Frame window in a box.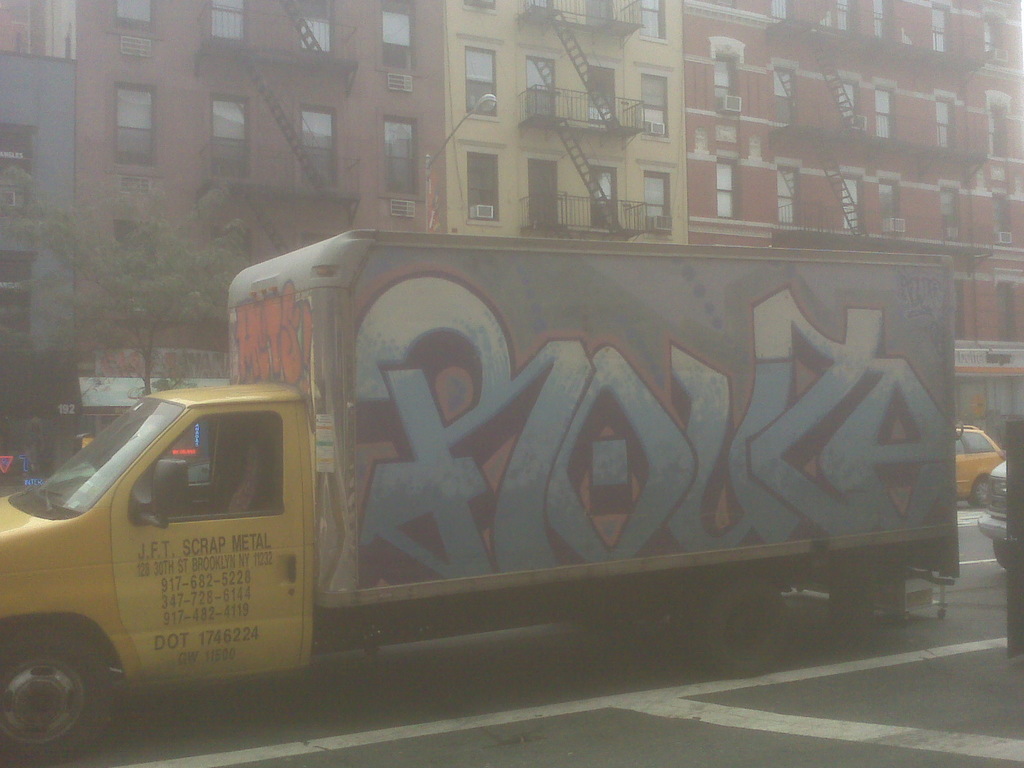
<region>841, 174, 861, 230</region>.
